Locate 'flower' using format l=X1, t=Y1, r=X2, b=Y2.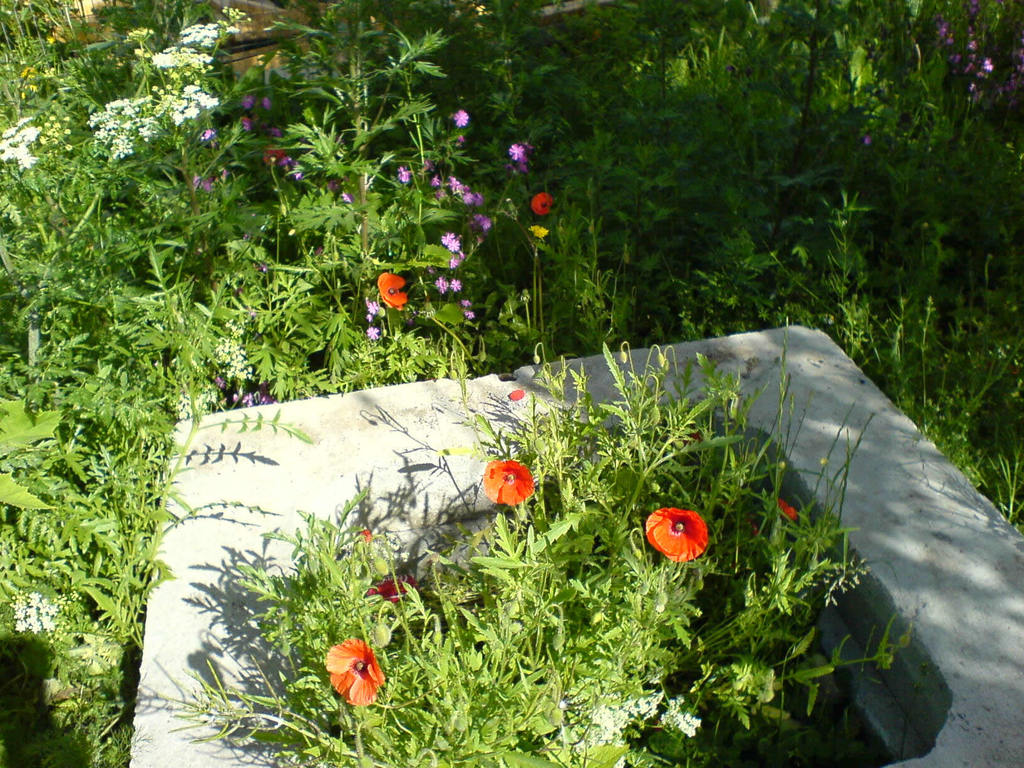
l=773, t=493, r=804, b=523.
